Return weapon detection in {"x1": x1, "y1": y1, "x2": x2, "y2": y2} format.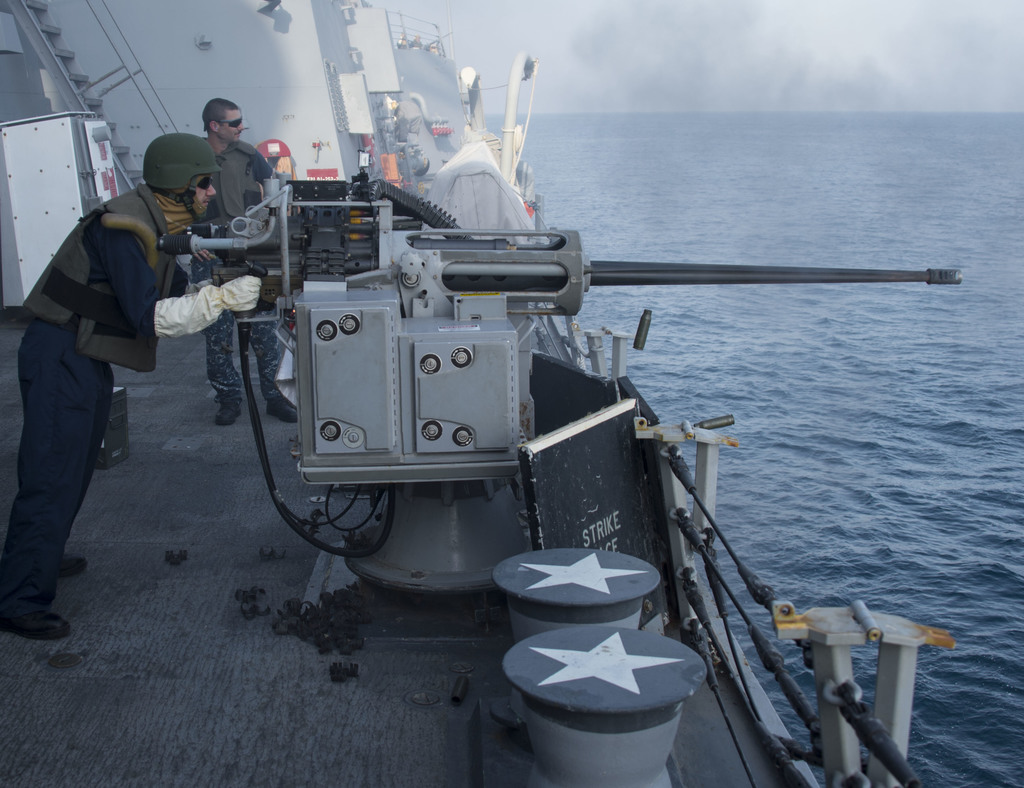
{"x1": 304, "y1": 220, "x2": 959, "y2": 597}.
